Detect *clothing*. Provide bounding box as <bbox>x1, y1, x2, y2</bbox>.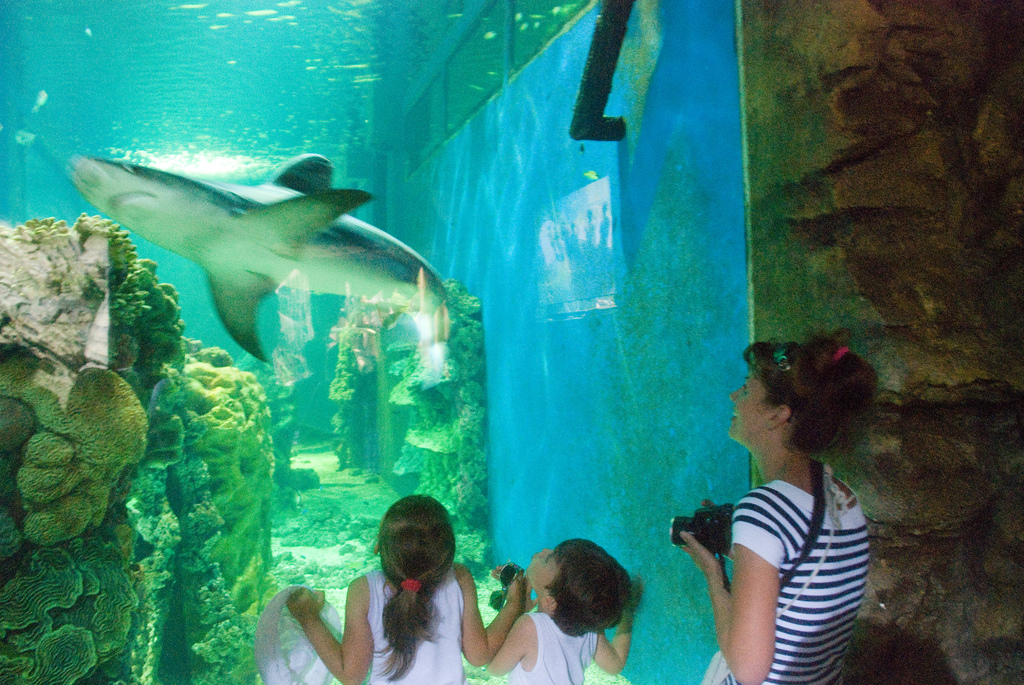
<bbox>366, 567, 467, 684</bbox>.
